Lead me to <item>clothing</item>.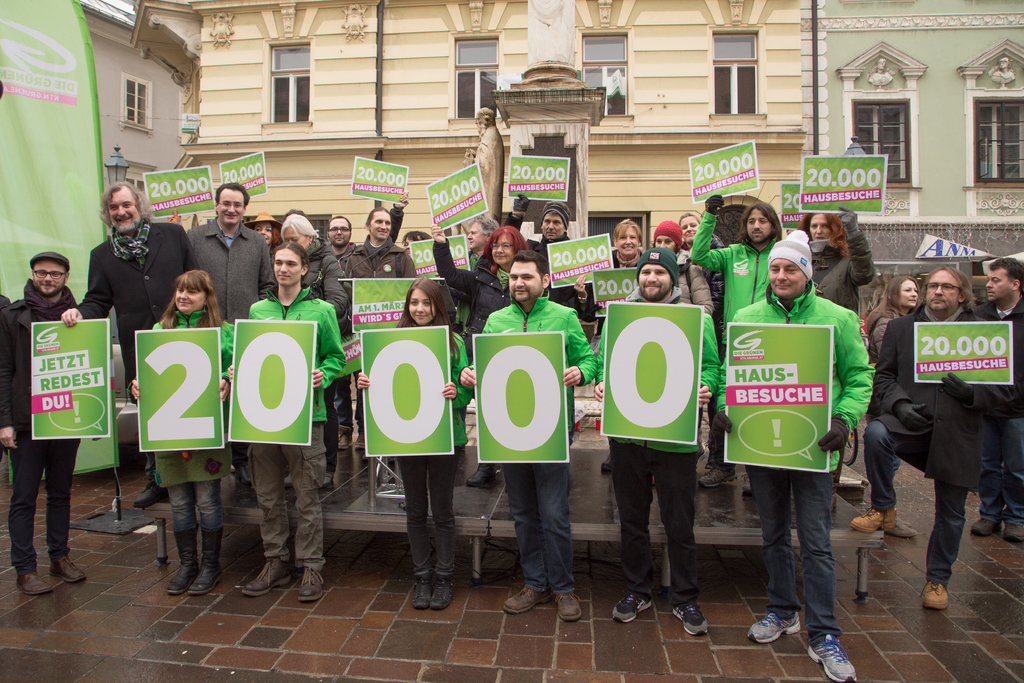
Lead to (x1=135, y1=308, x2=250, y2=539).
